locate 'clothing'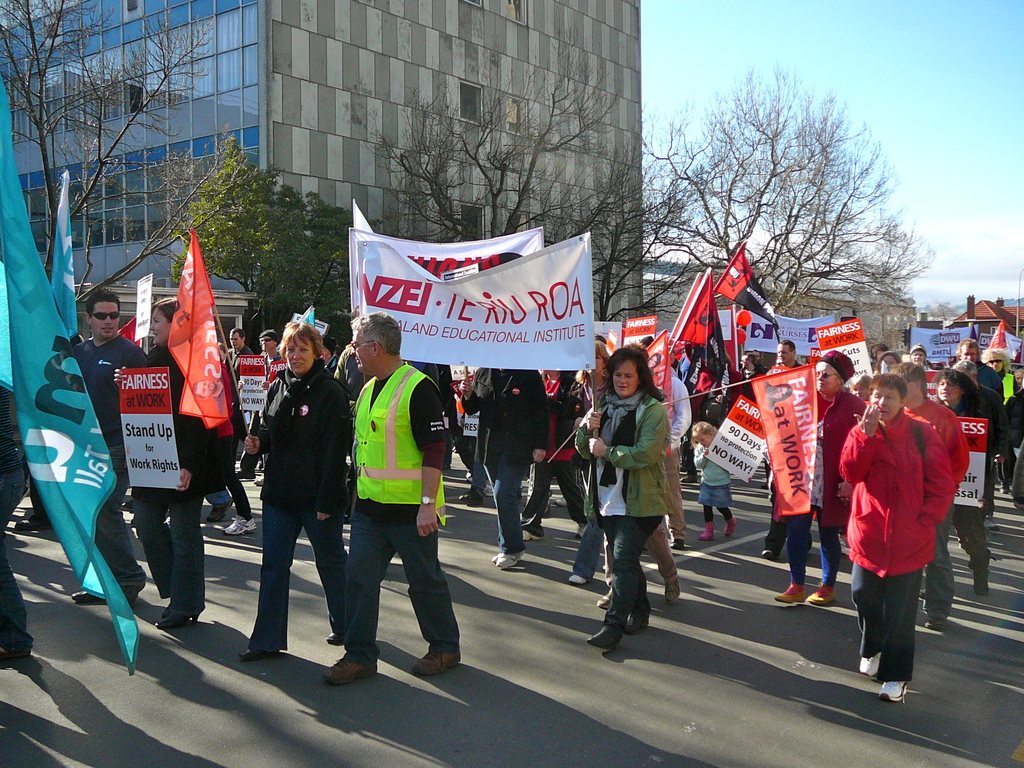
(left=673, top=348, right=801, bottom=430)
